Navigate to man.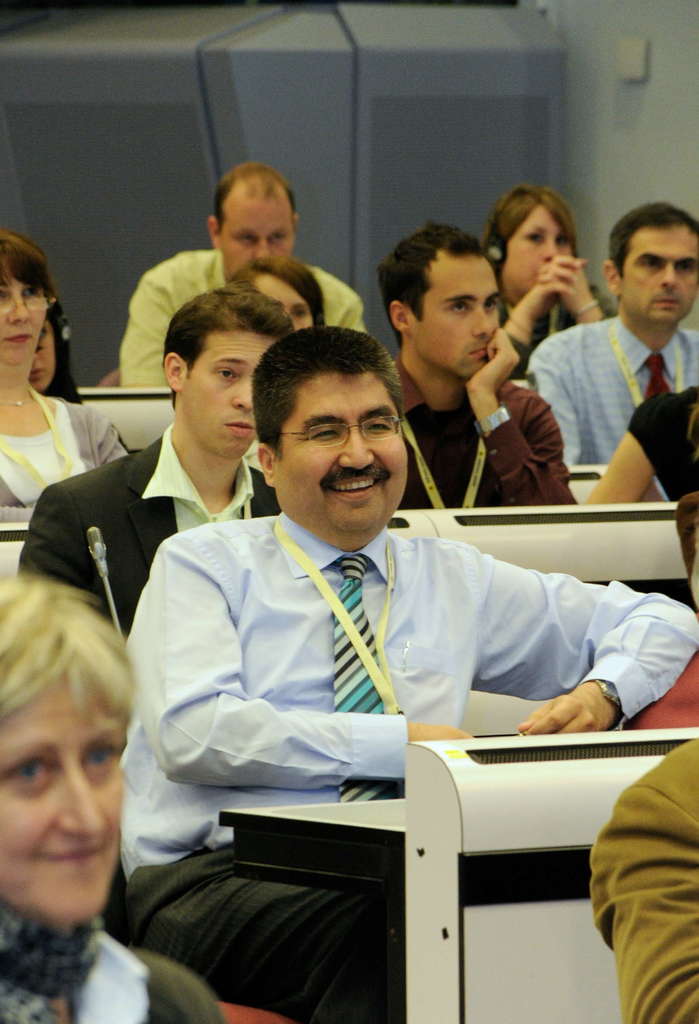
Navigation target: crop(118, 159, 369, 388).
